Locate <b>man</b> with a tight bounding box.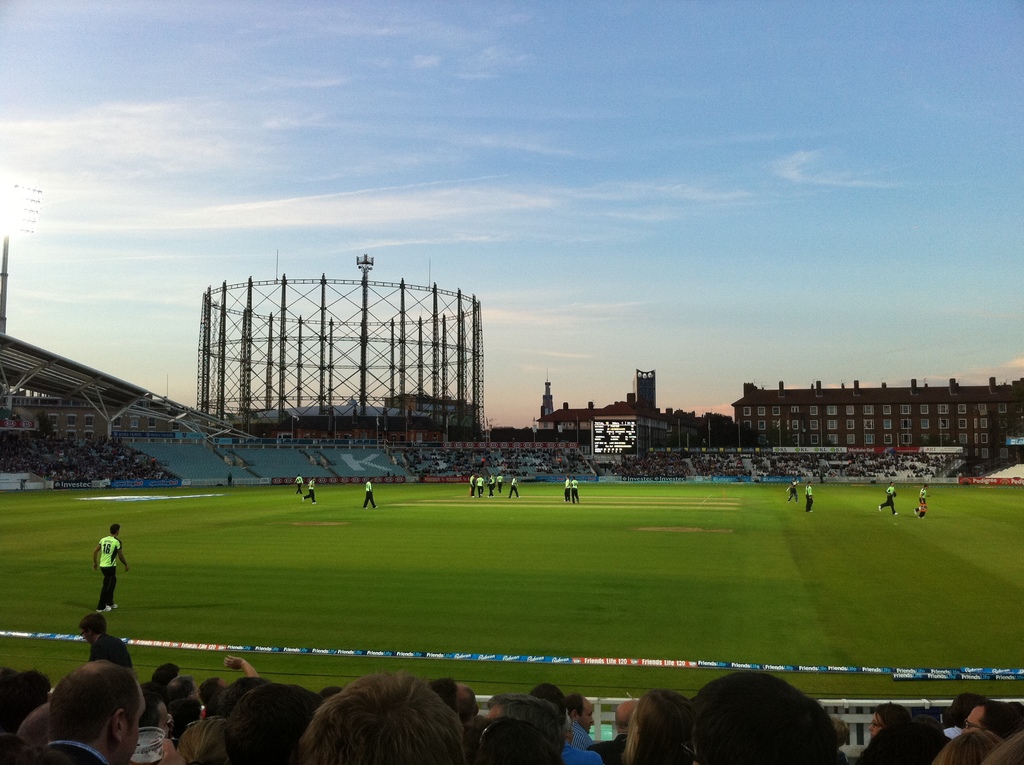
rect(567, 689, 597, 745).
